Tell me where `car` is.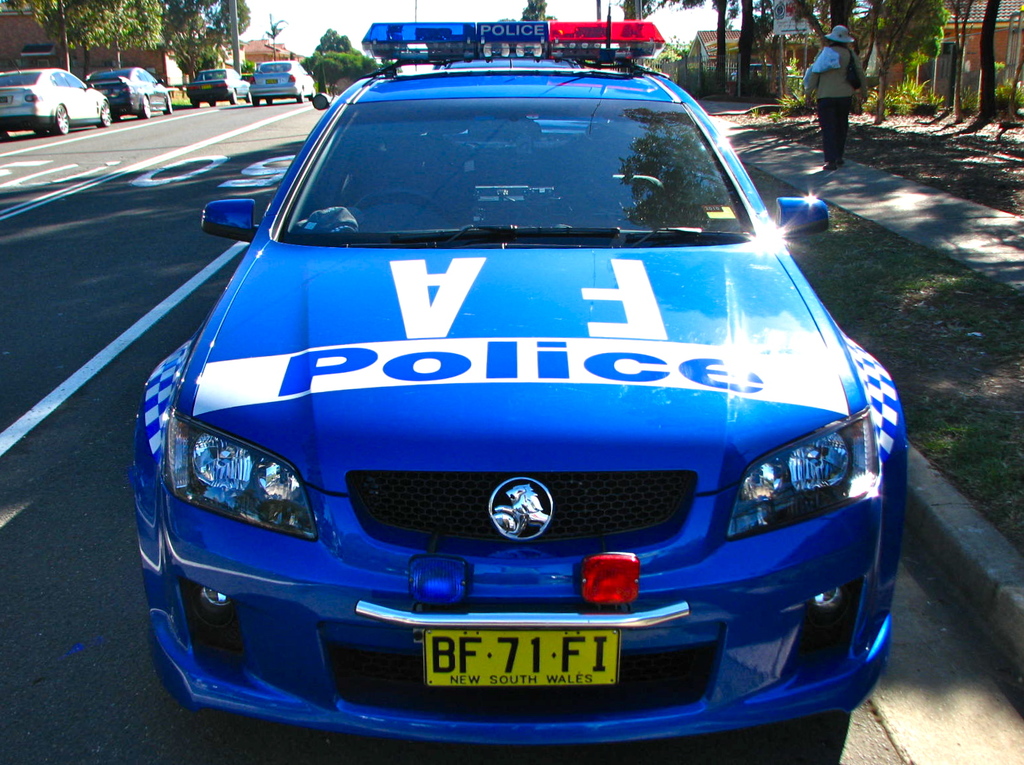
`car` is at [83, 64, 172, 124].
